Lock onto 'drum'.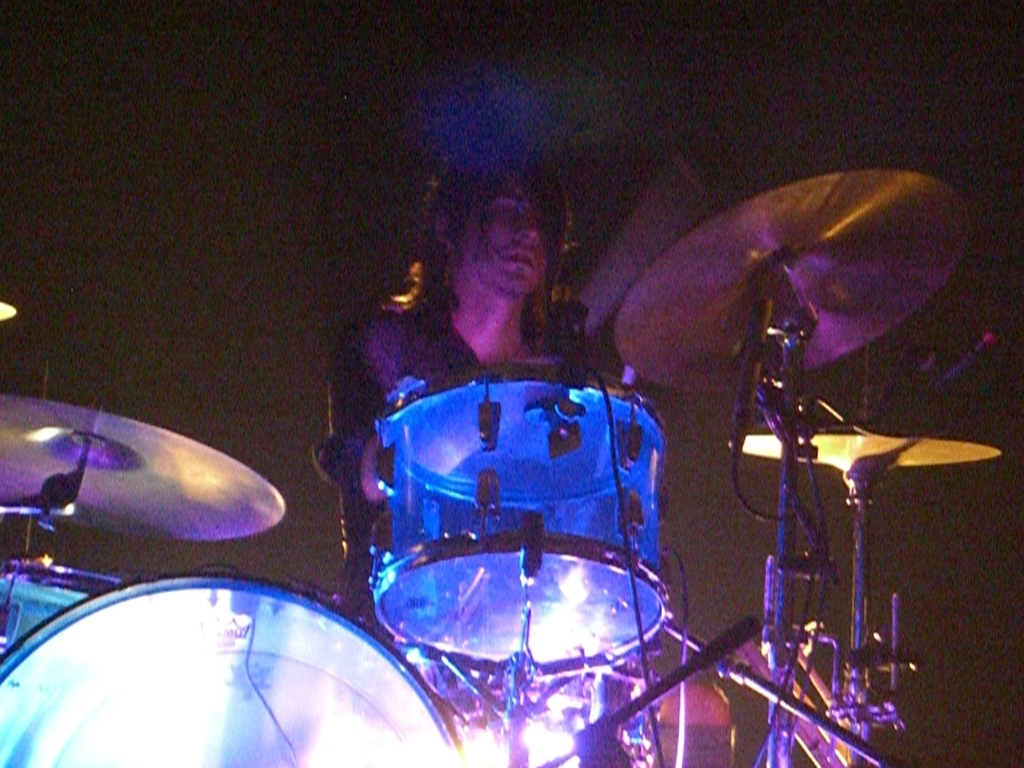
Locked: <bbox>371, 364, 673, 680</bbox>.
